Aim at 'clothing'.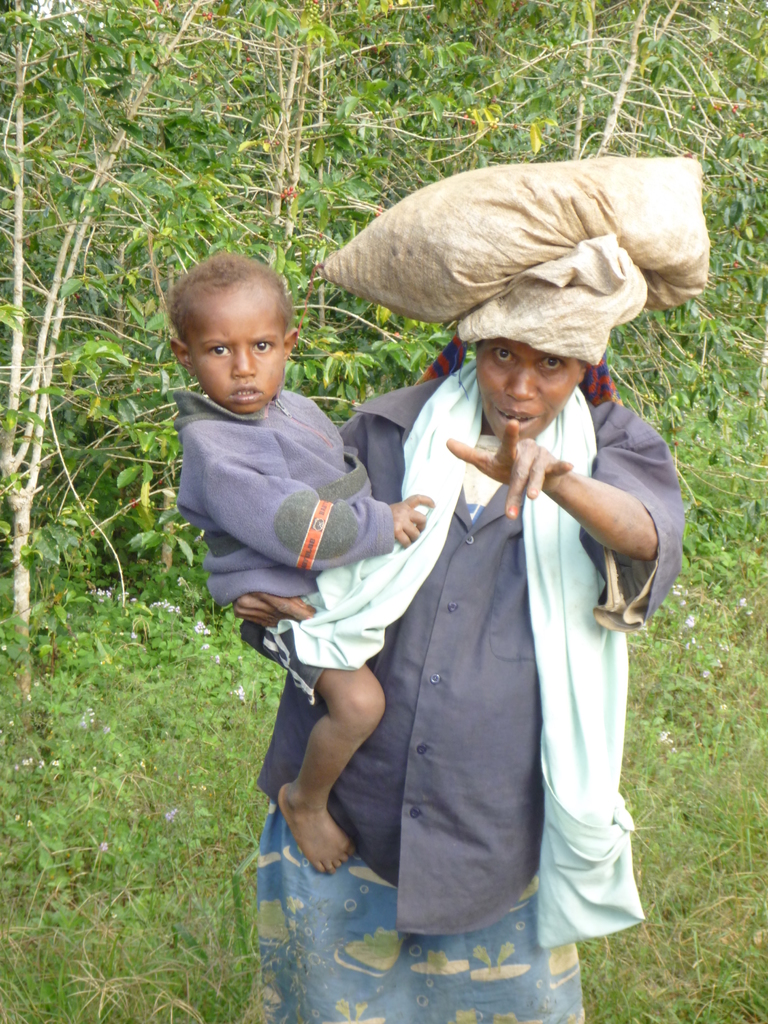
Aimed at pyautogui.locateOnScreen(173, 387, 396, 608).
